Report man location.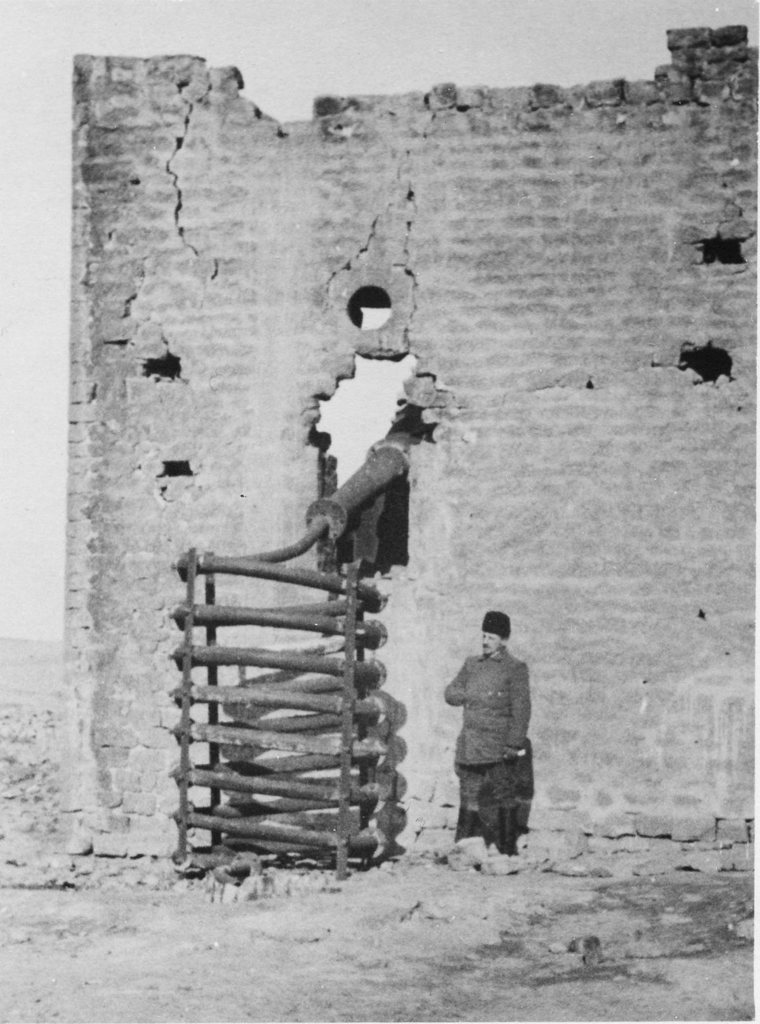
Report: 433:608:546:864.
